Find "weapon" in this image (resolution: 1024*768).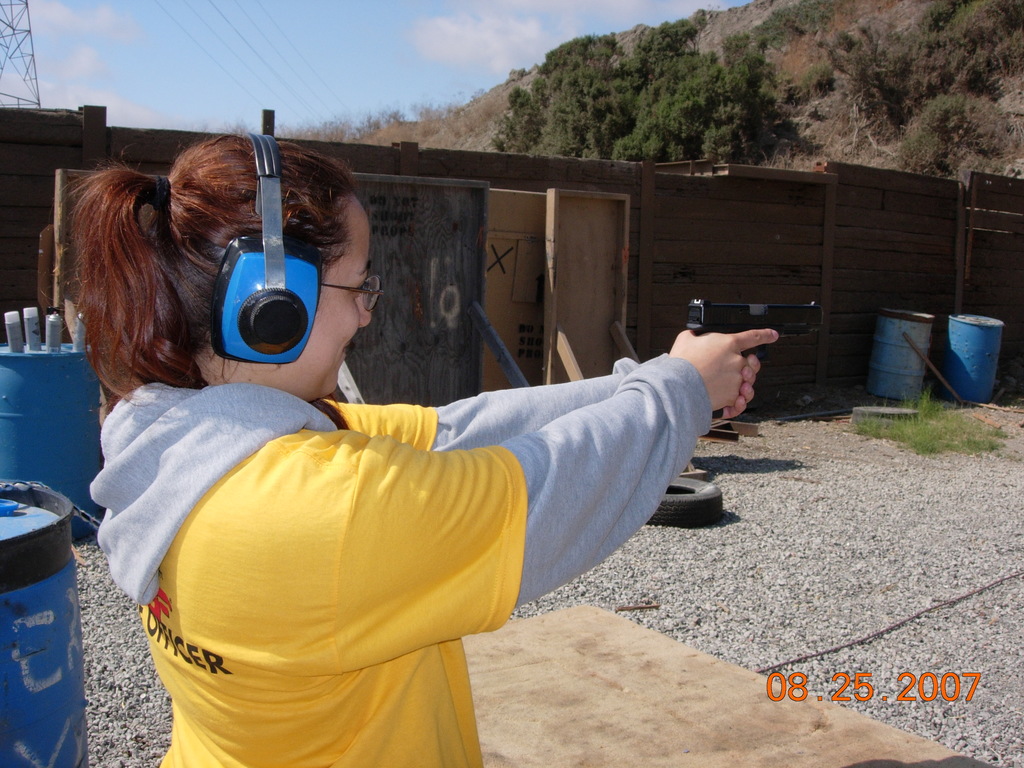
{"left": 685, "top": 297, "right": 820, "bottom": 414}.
